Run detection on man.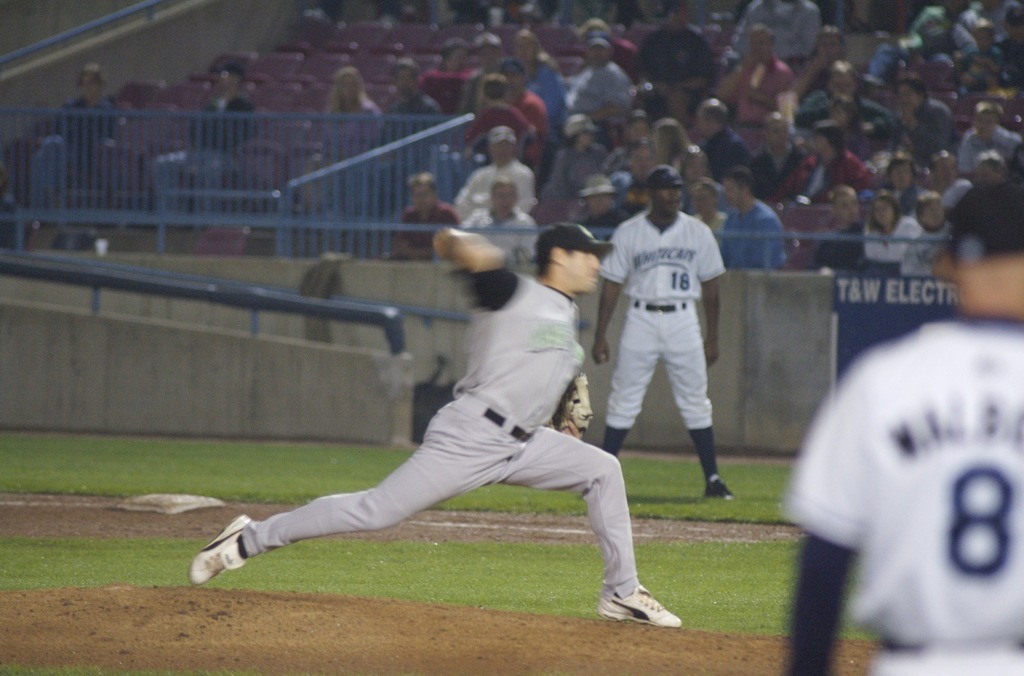
Result: crop(181, 220, 673, 627).
